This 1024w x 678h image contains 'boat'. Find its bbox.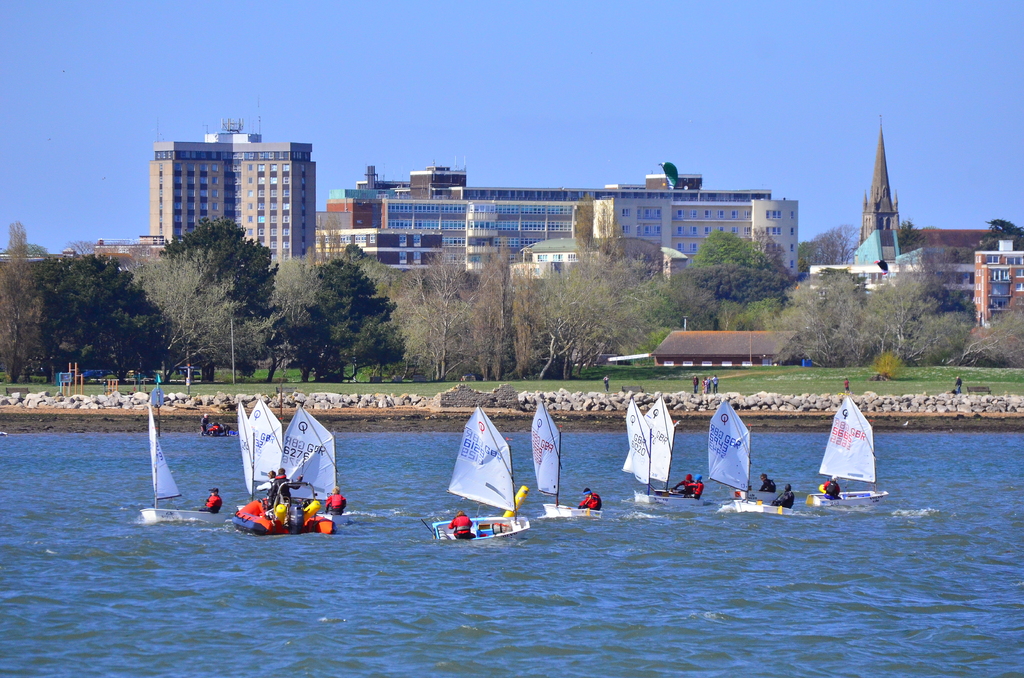
<box>234,394,349,527</box>.
